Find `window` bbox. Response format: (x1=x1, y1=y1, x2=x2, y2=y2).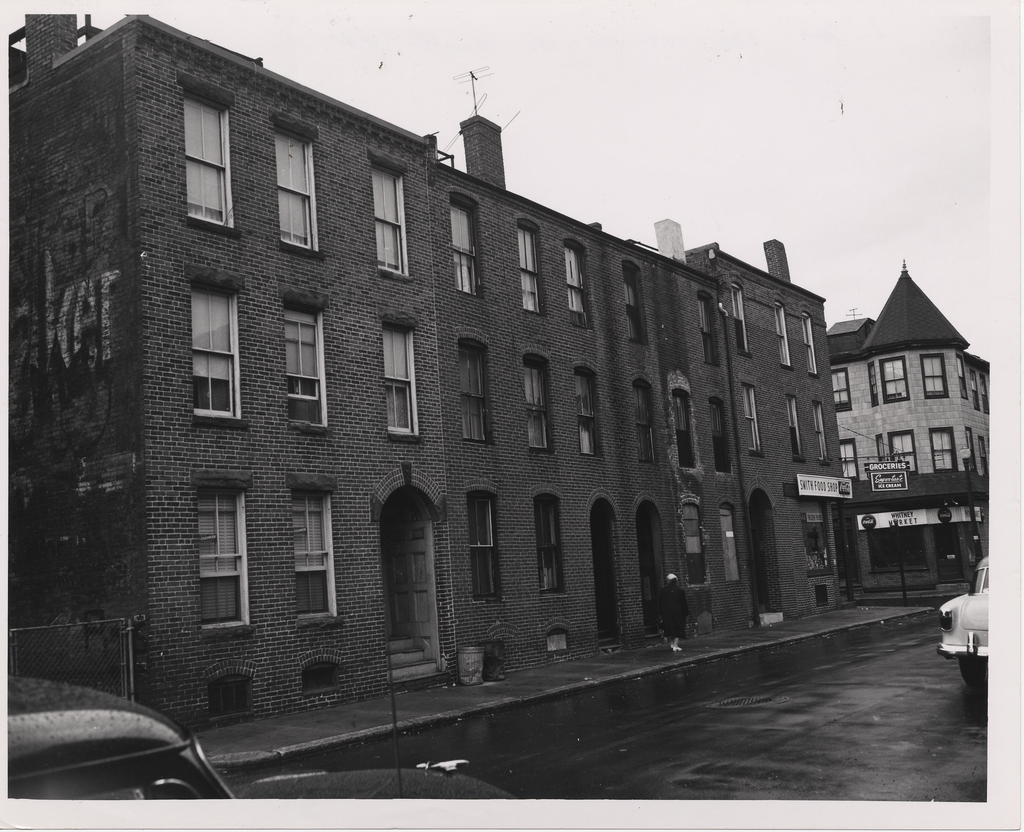
(x1=866, y1=526, x2=927, y2=570).
